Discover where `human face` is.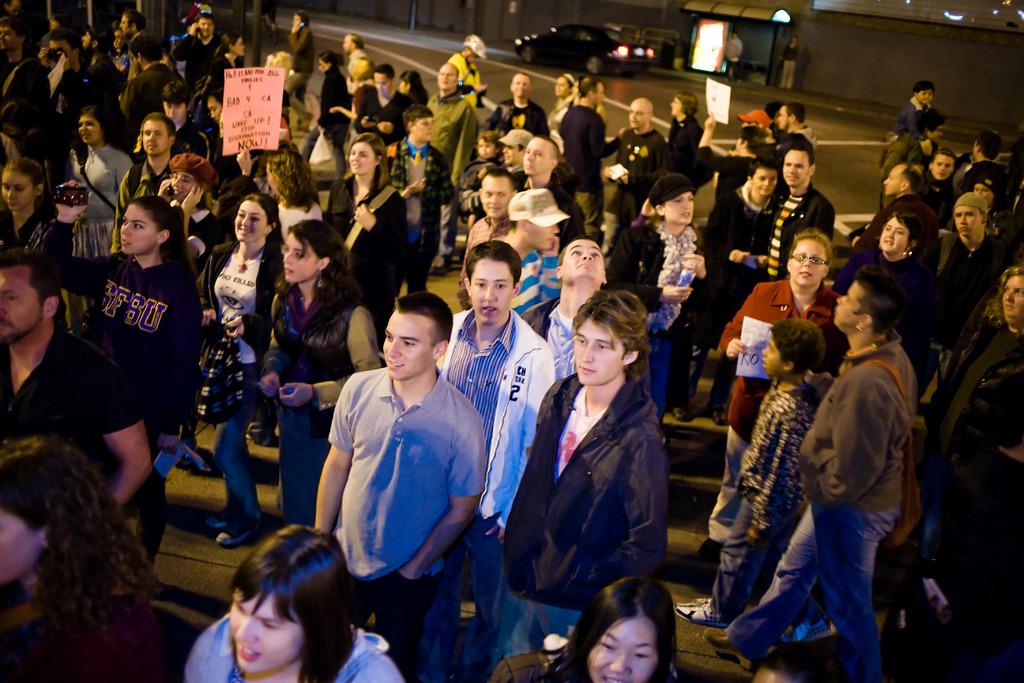
Discovered at [x1=589, y1=612, x2=657, y2=682].
